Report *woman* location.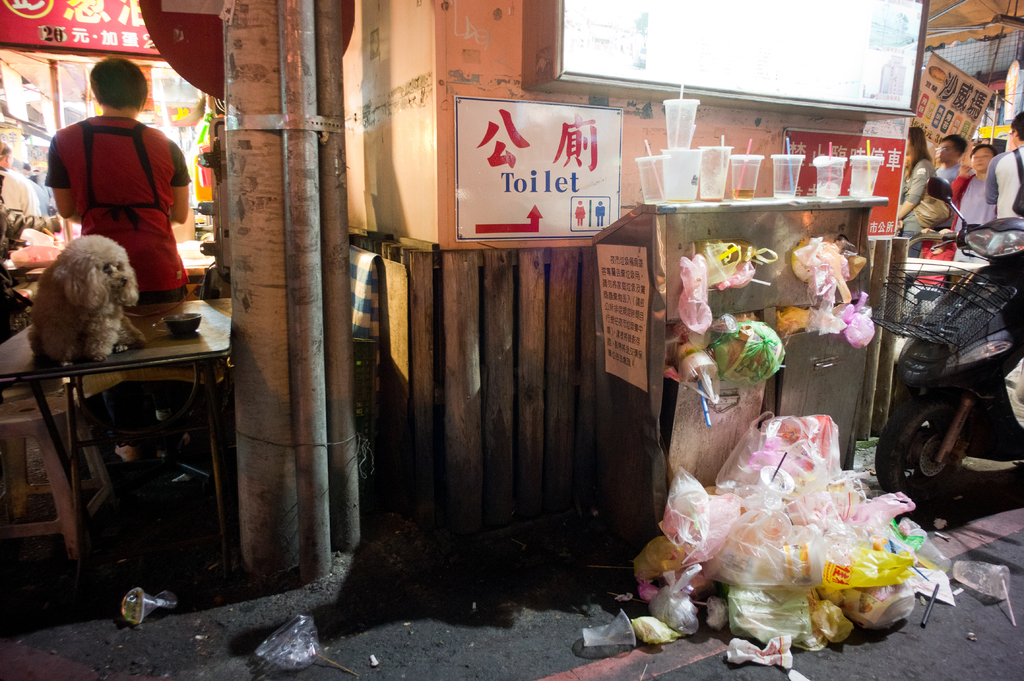
Report: bbox(894, 127, 941, 264).
